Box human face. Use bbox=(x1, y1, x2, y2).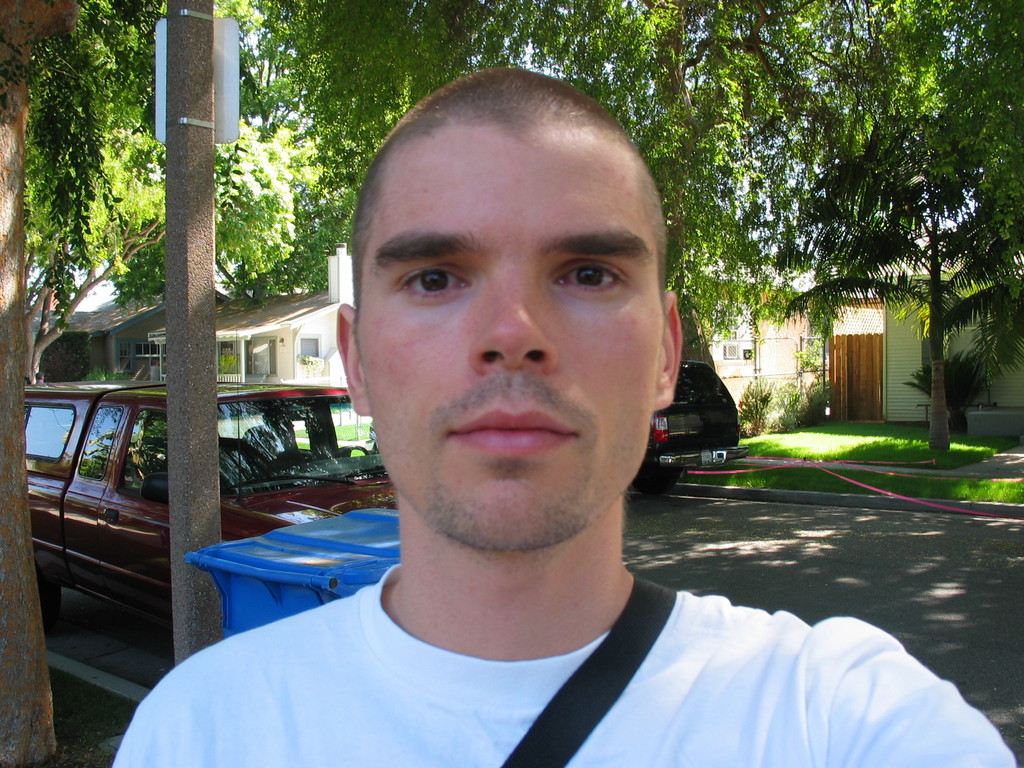
bbox=(360, 123, 662, 550).
